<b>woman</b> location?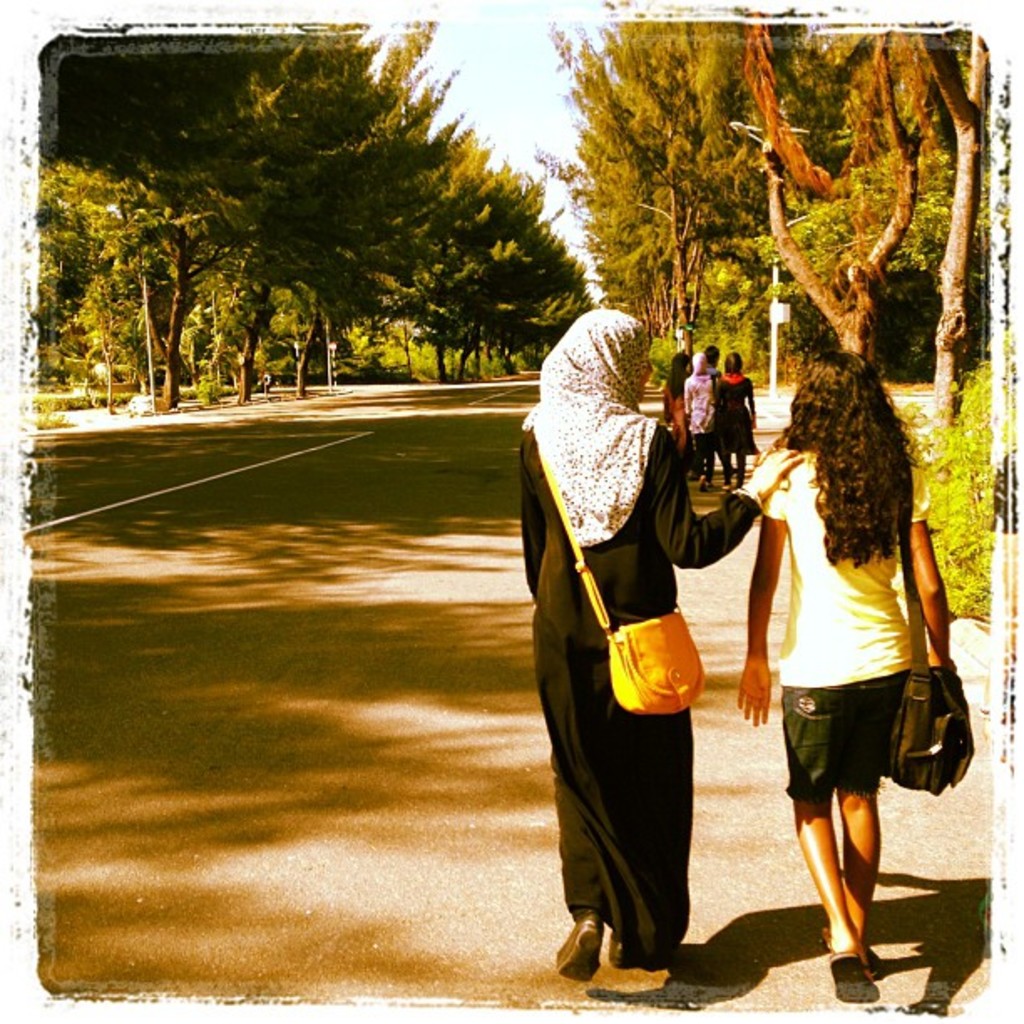
bbox=(711, 355, 755, 492)
